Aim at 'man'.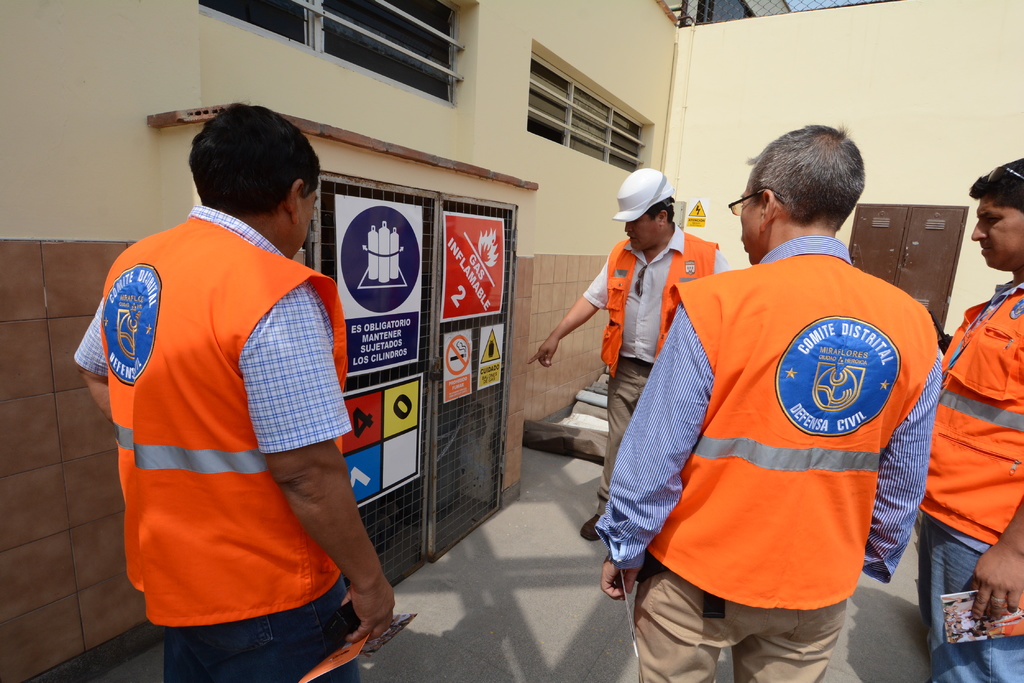
Aimed at bbox=(89, 86, 378, 679).
